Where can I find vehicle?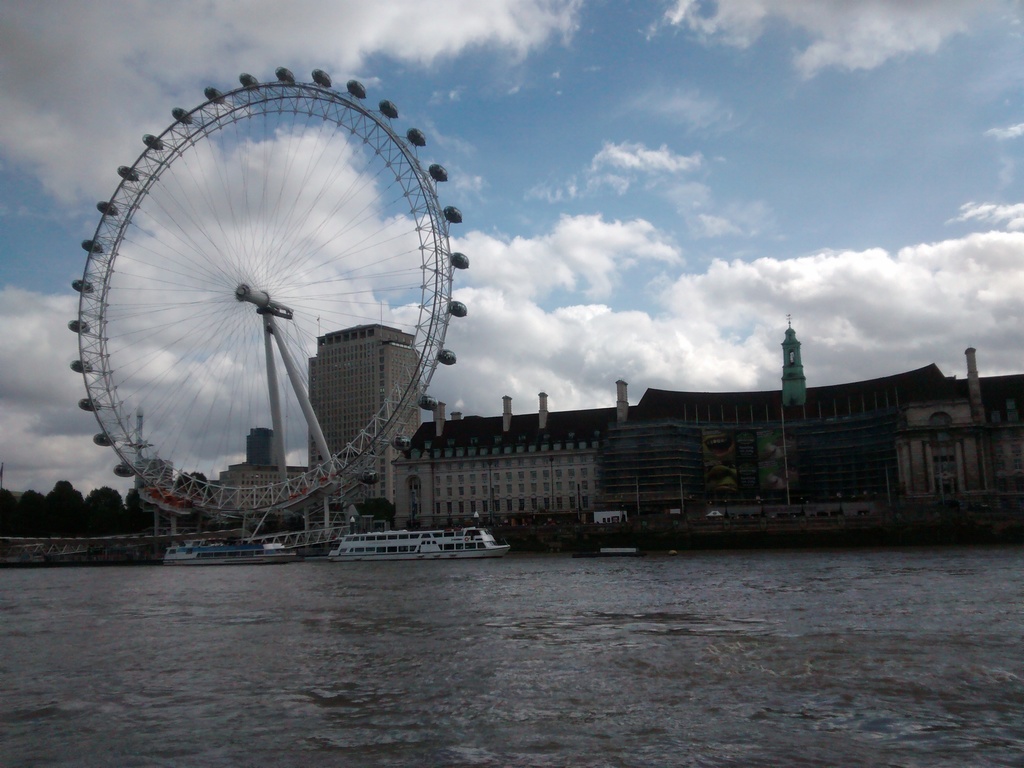
You can find it at (left=305, top=509, right=521, bottom=568).
